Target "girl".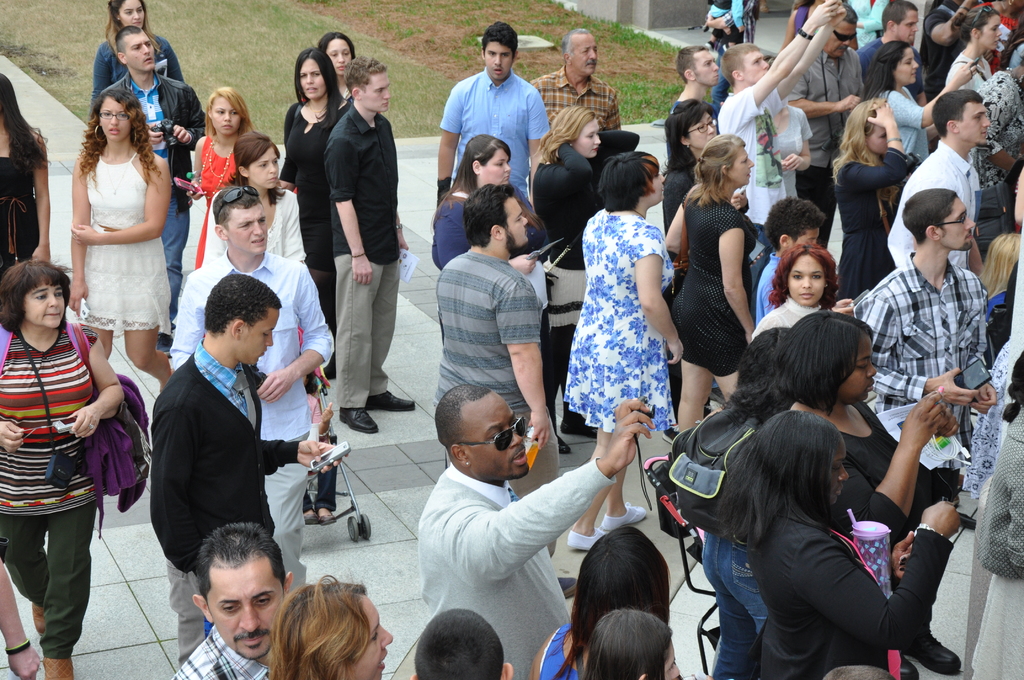
Target region: [321,33,357,99].
